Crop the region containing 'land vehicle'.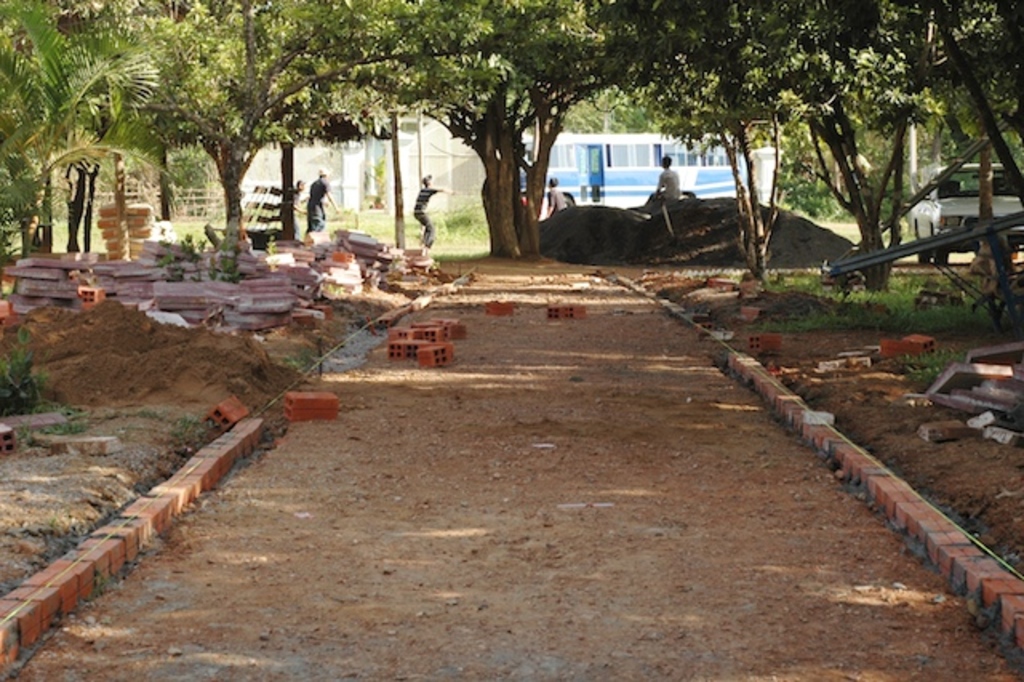
Crop region: select_region(520, 131, 749, 218).
